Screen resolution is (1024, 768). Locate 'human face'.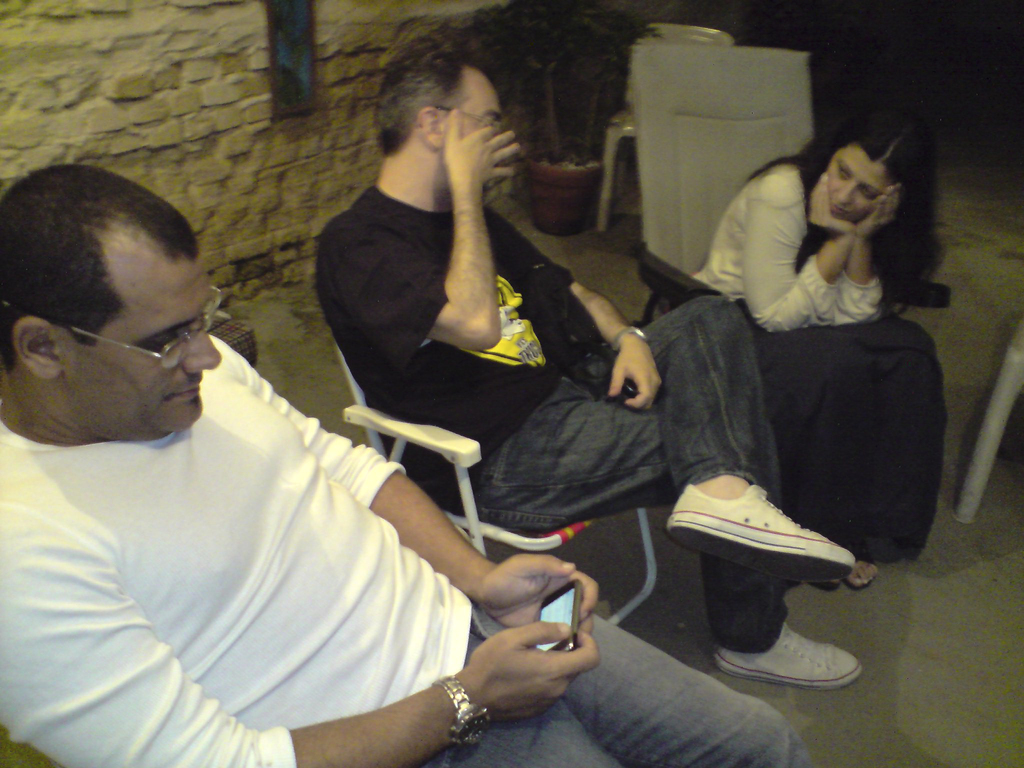
(58,257,221,431).
